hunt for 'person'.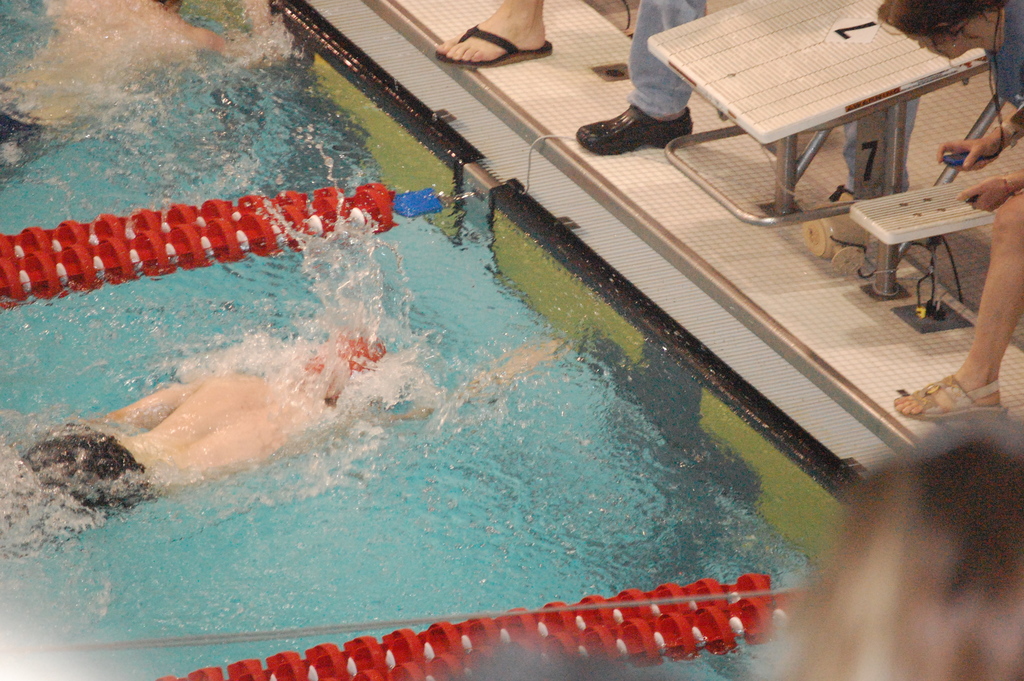
Hunted down at box=[875, 0, 1023, 425].
